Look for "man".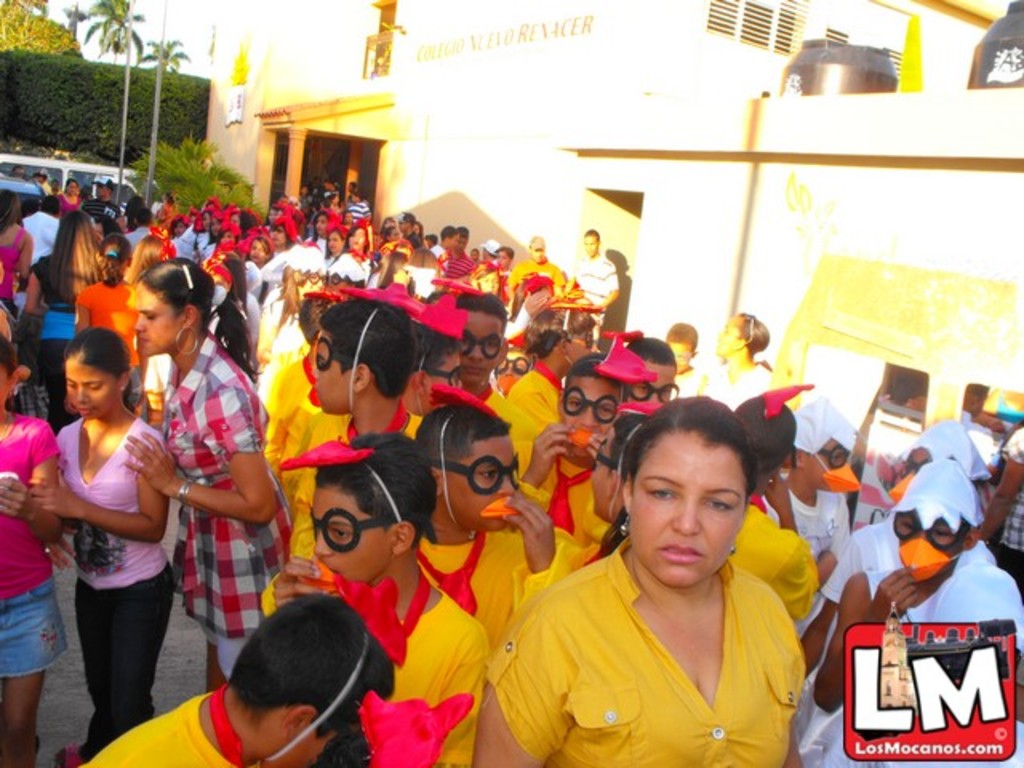
Found: {"left": 566, "top": 222, "right": 621, "bottom": 333}.
